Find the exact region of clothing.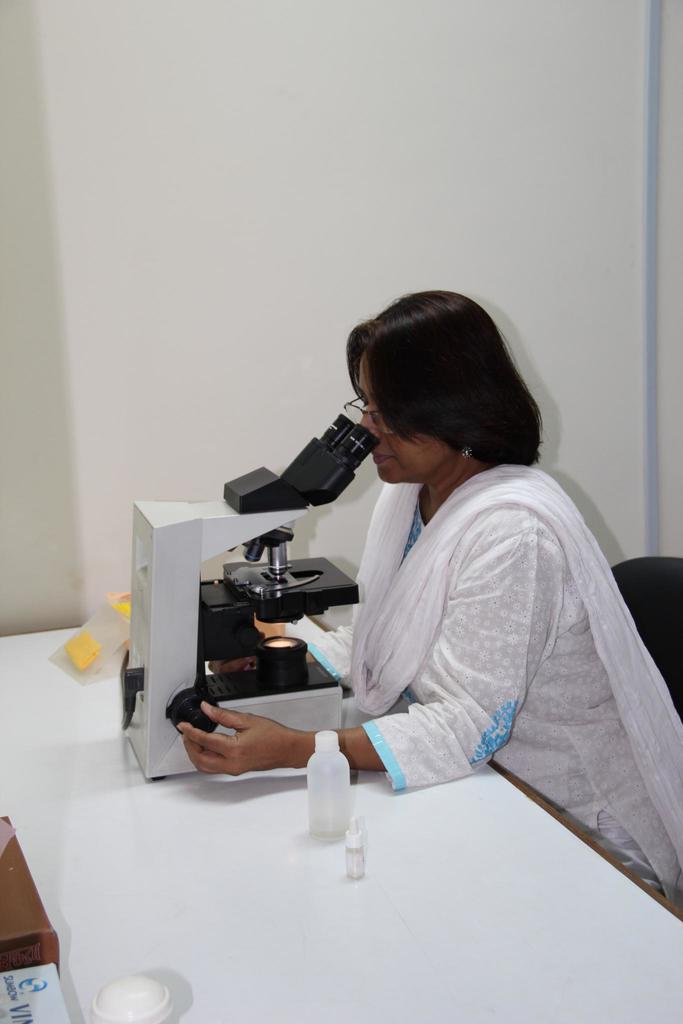
Exact region: crop(254, 488, 682, 929).
